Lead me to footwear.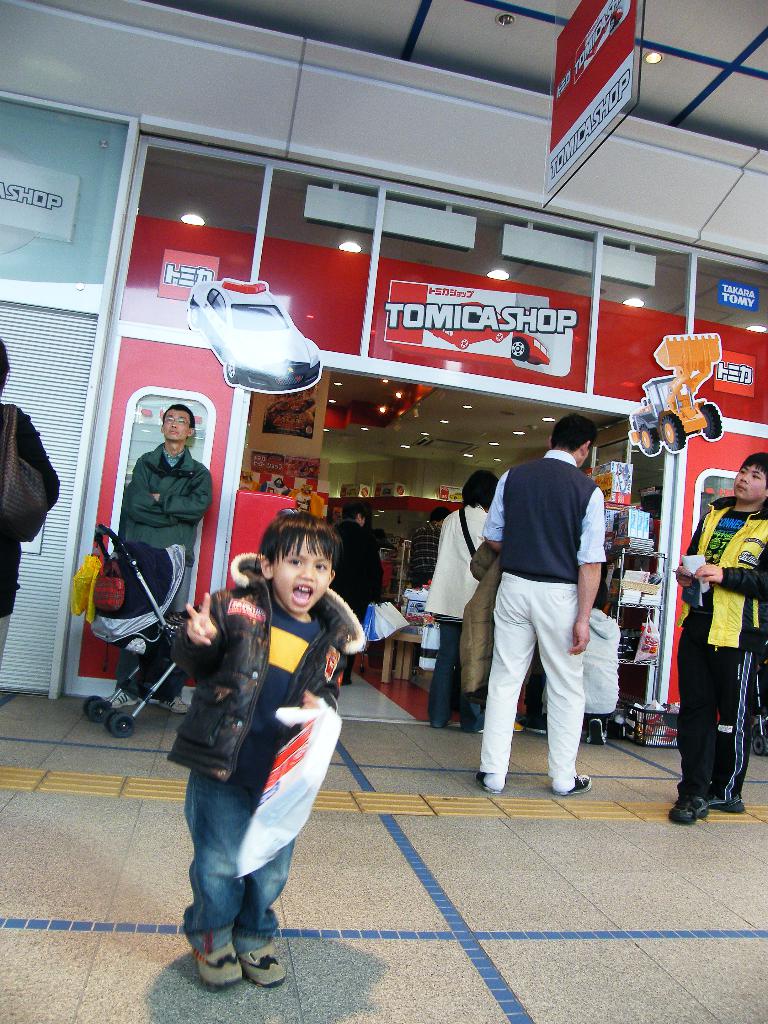
Lead to (191,949,238,986).
